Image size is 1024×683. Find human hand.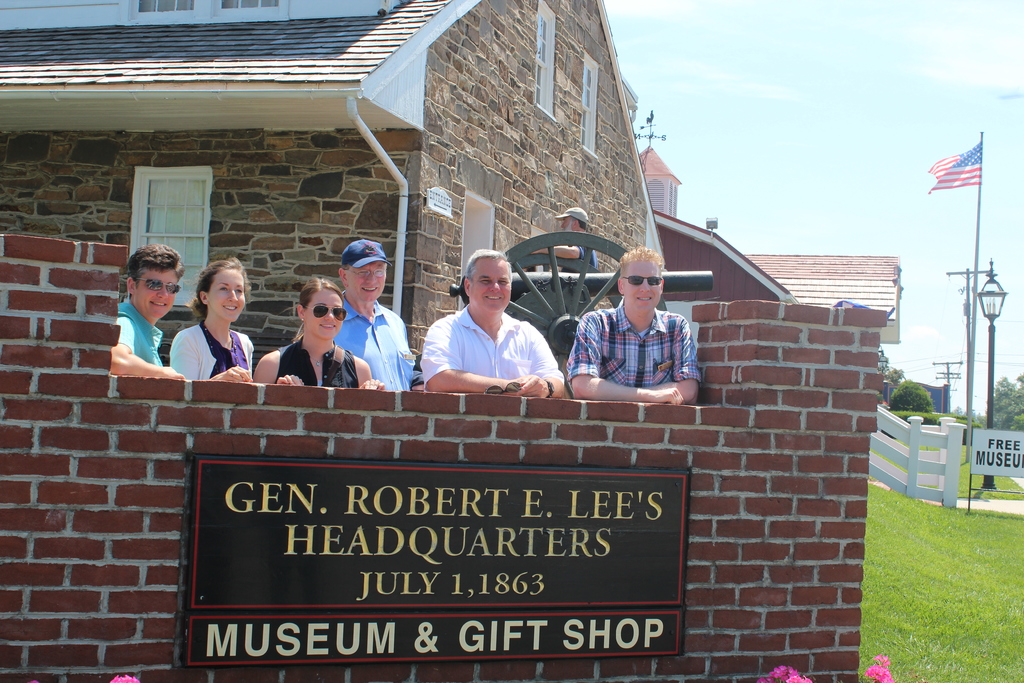
locate(506, 373, 550, 398).
